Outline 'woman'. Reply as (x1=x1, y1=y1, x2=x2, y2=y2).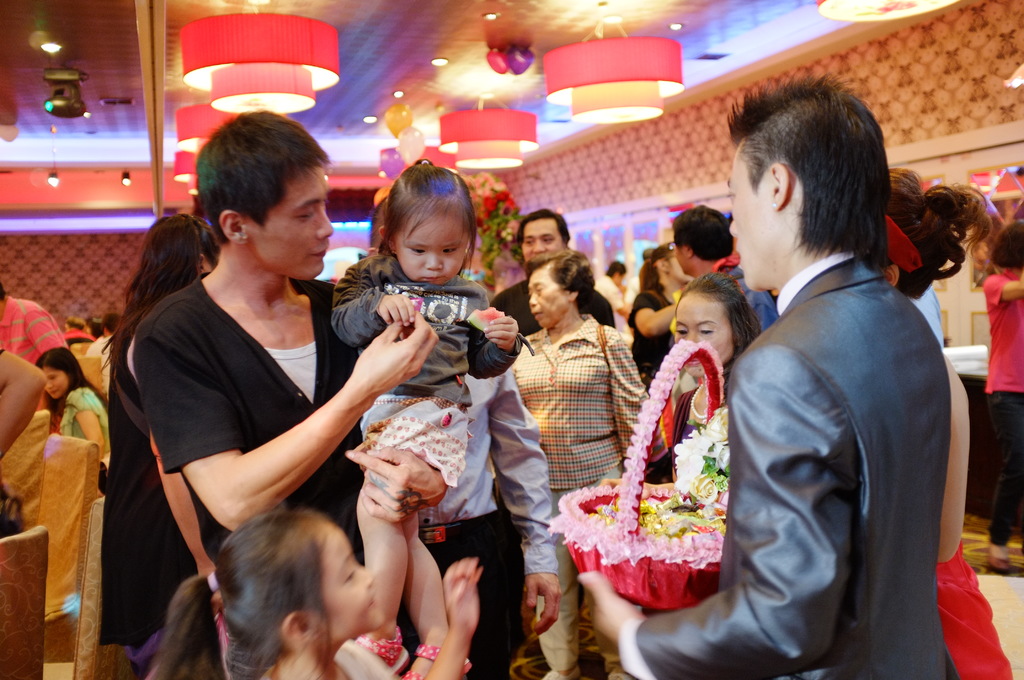
(x1=675, y1=266, x2=772, y2=395).
